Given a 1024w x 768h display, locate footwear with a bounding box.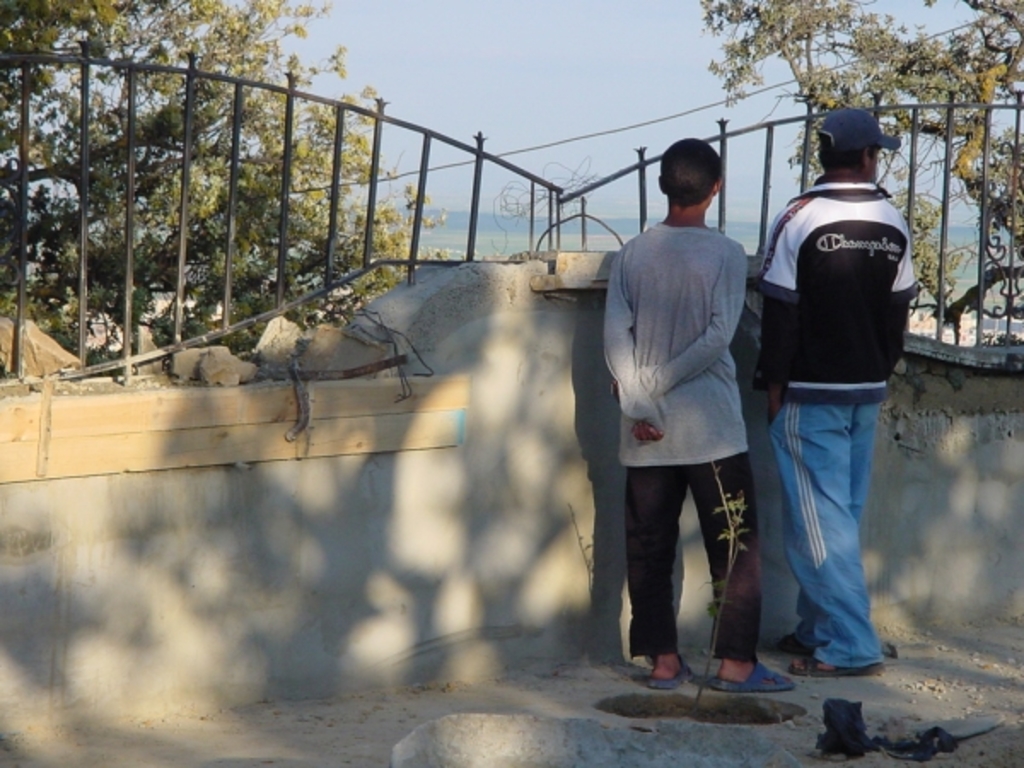
Located: crop(649, 654, 696, 691).
